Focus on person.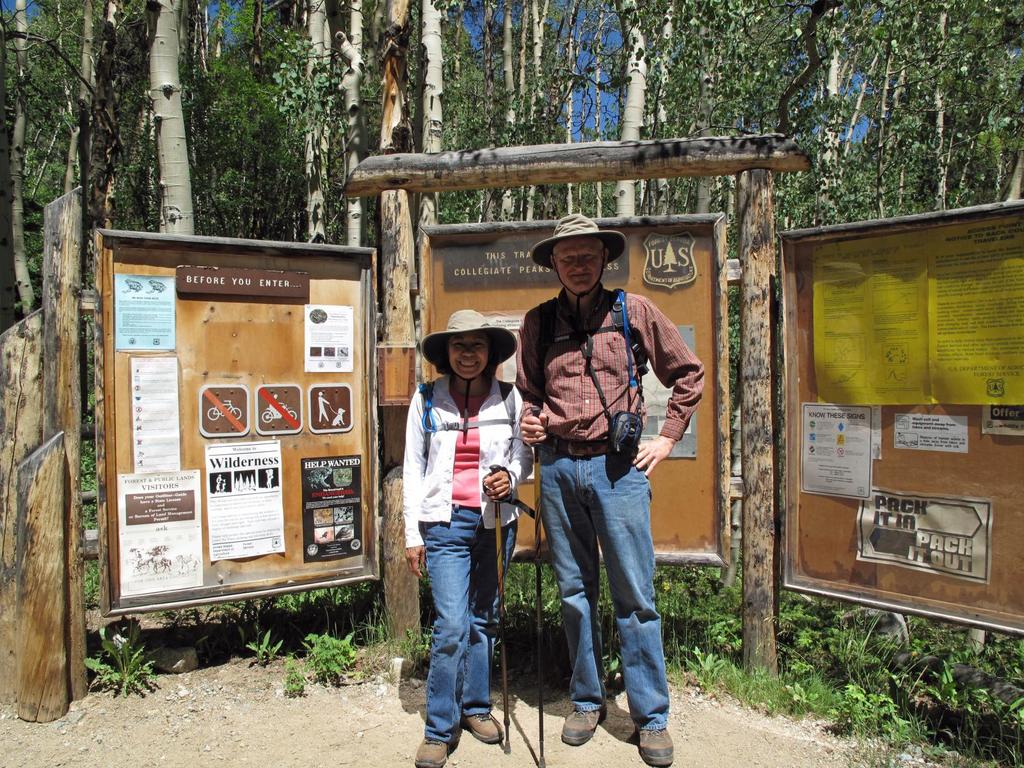
Focused at [left=395, top=306, right=535, bottom=767].
